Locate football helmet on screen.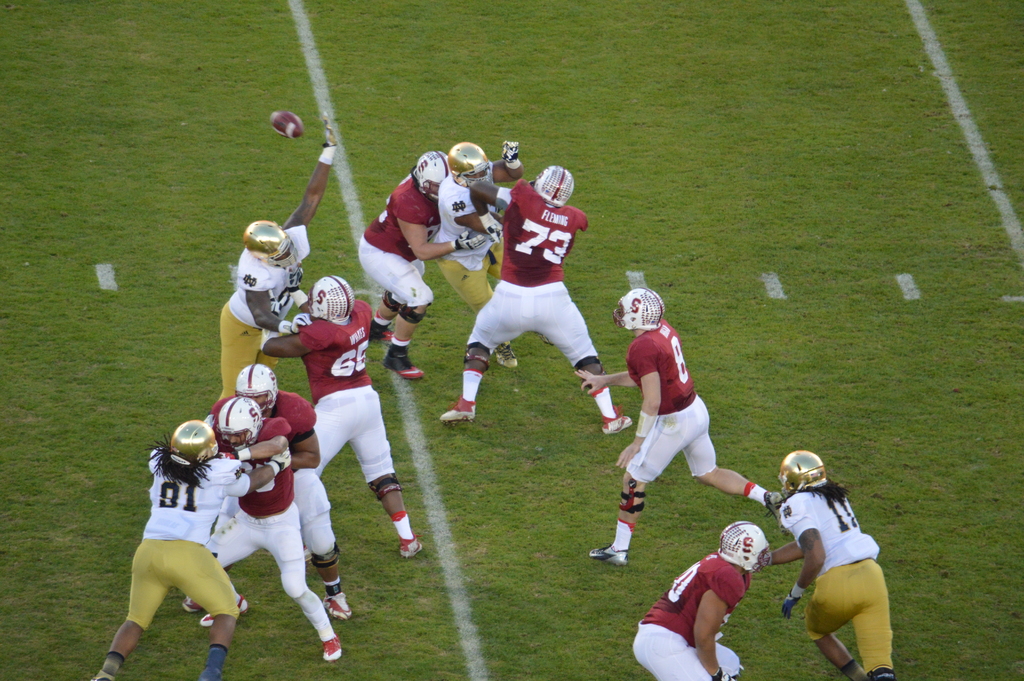
On screen at crop(614, 284, 661, 338).
